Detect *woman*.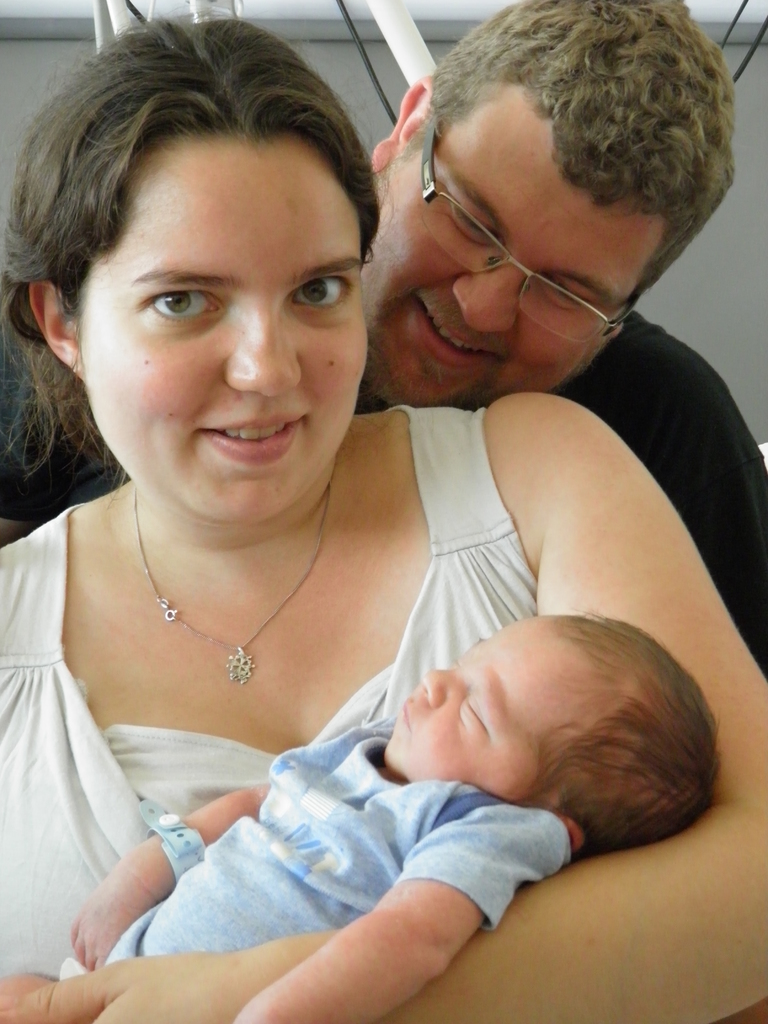
Detected at (0,0,767,1023).
